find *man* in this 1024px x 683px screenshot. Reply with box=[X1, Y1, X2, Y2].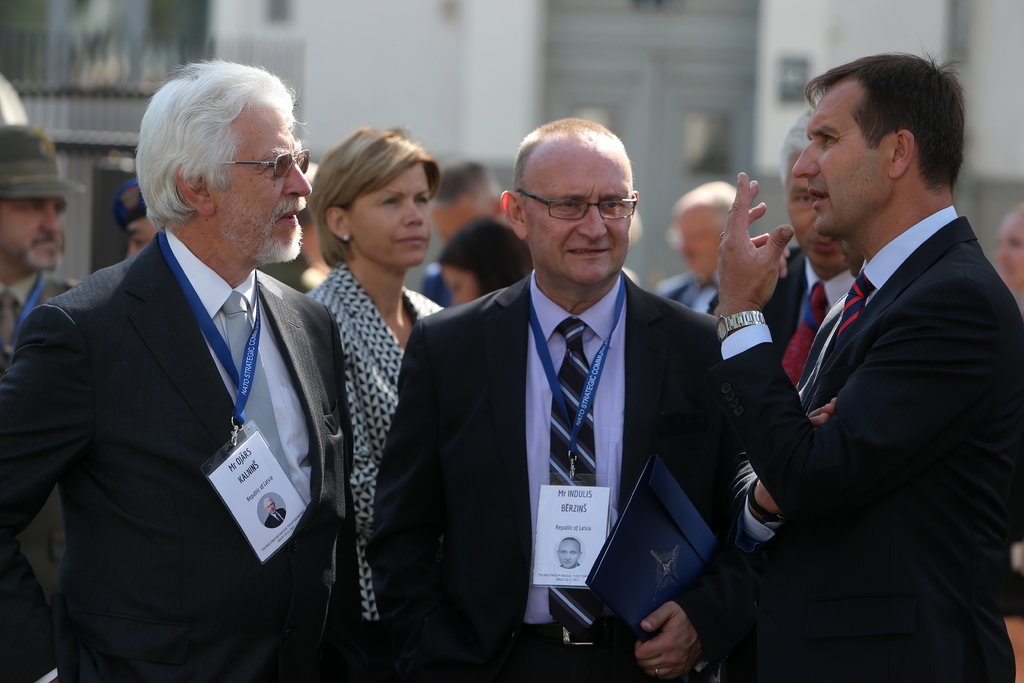
box=[115, 181, 163, 258].
